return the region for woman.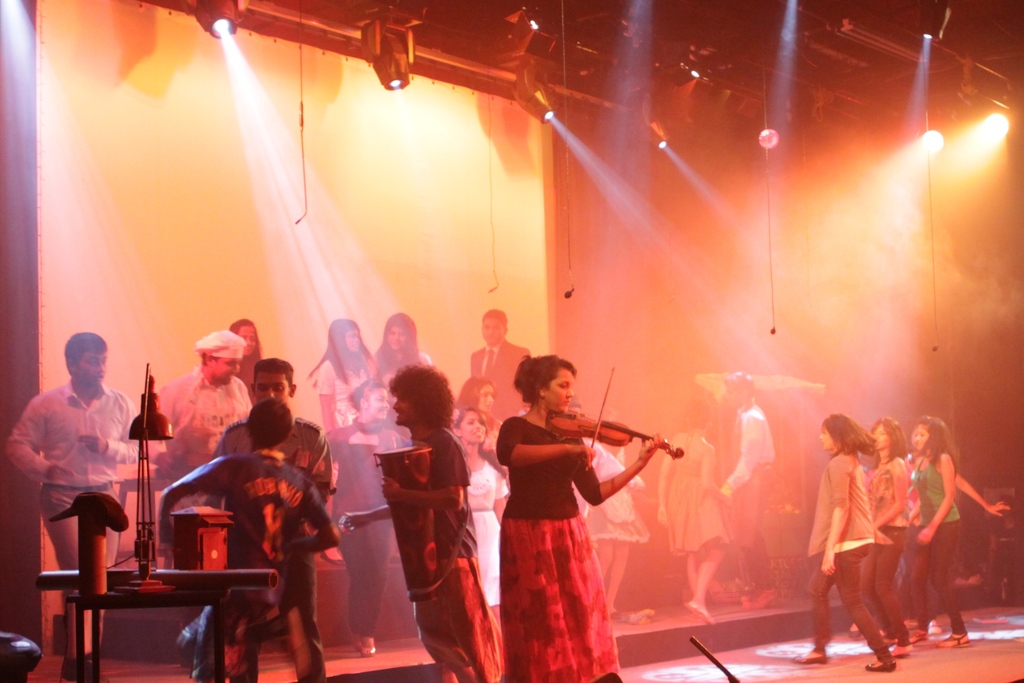
493:350:660:682.
